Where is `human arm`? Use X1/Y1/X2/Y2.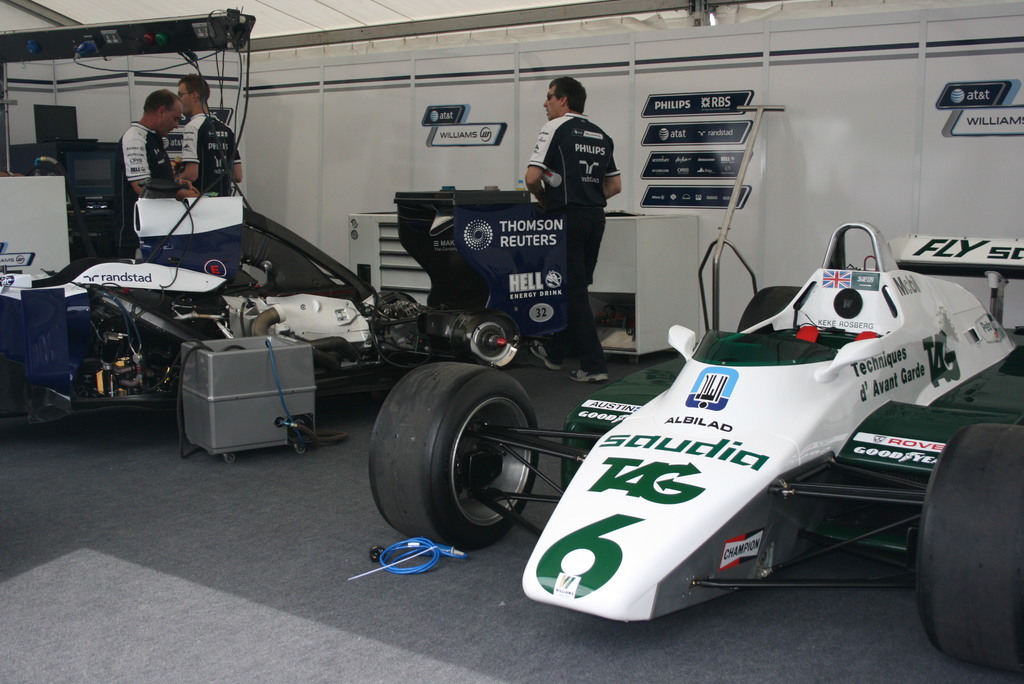
527/125/552/200.
